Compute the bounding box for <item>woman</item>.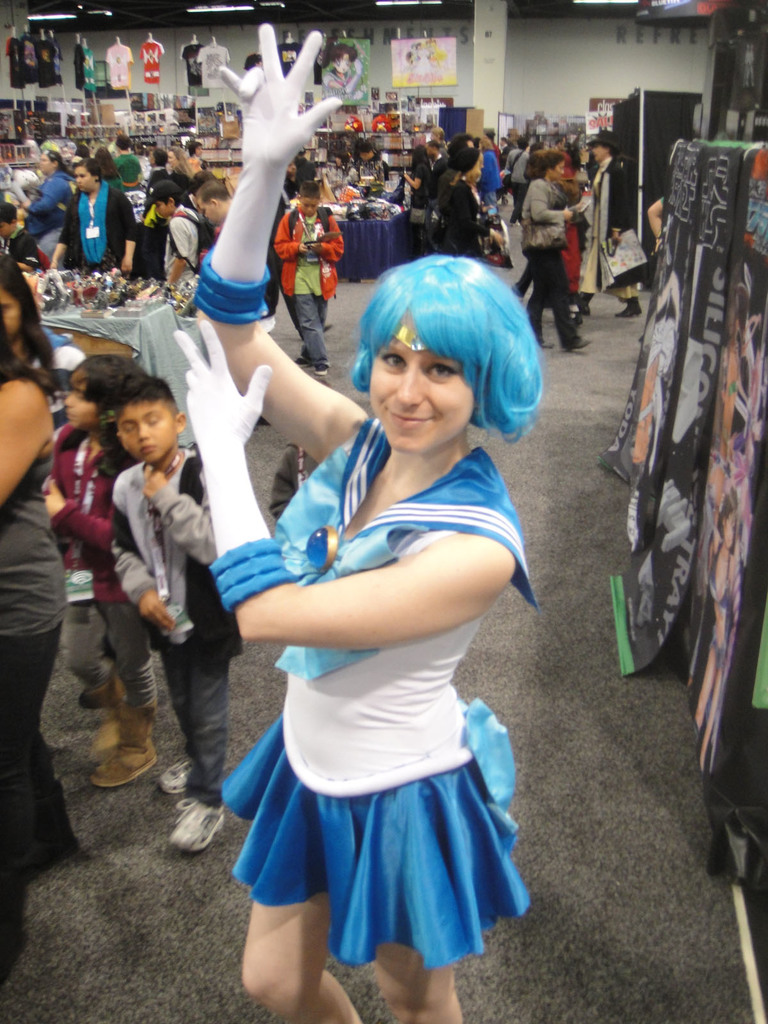
[438,149,488,258].
